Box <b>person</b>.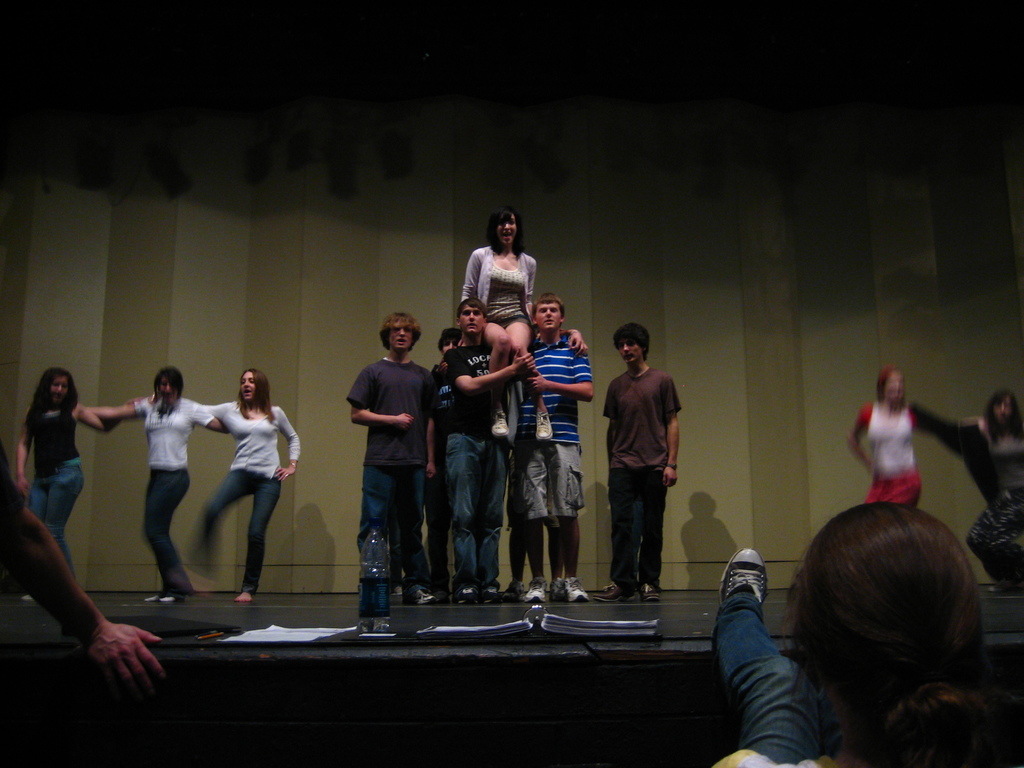
605/323/695/617.
